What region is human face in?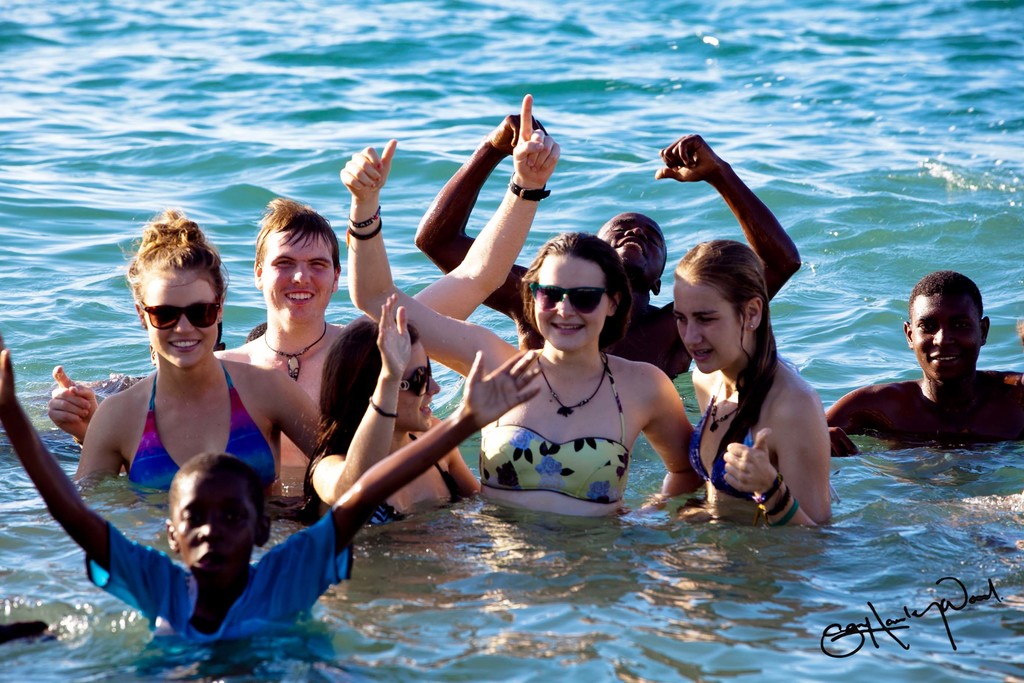
{"left": 259, "top": 220, "right": 332, "bottom": 315}.
